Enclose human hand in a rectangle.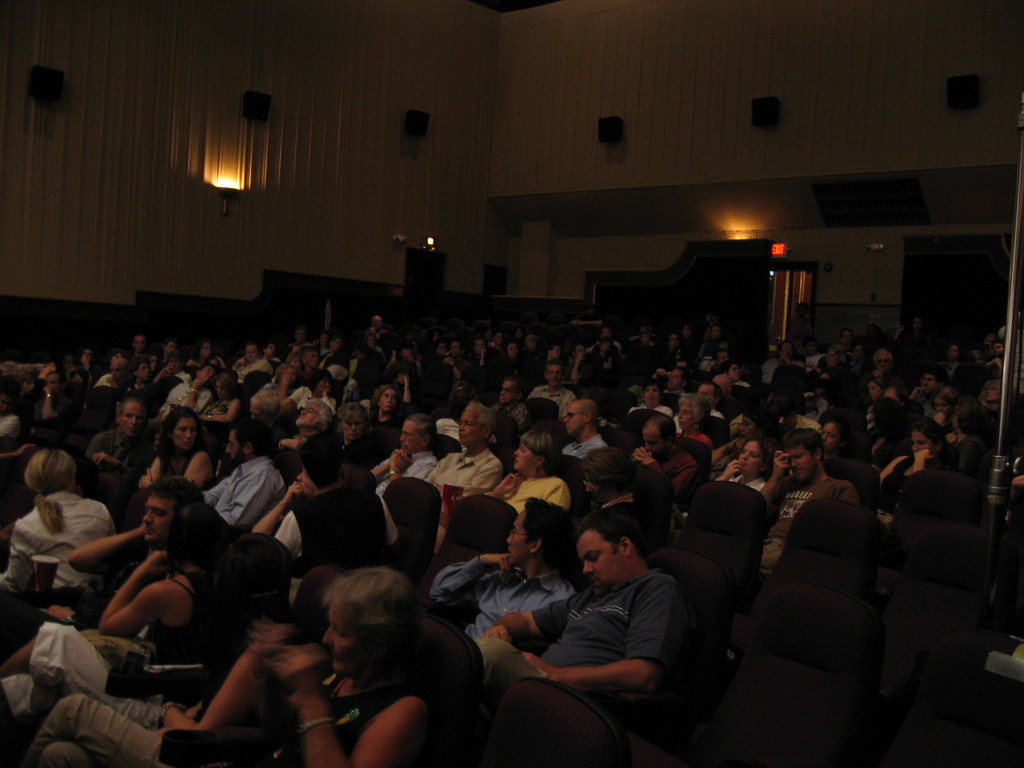
bbox(913, 447, 936, 463).
